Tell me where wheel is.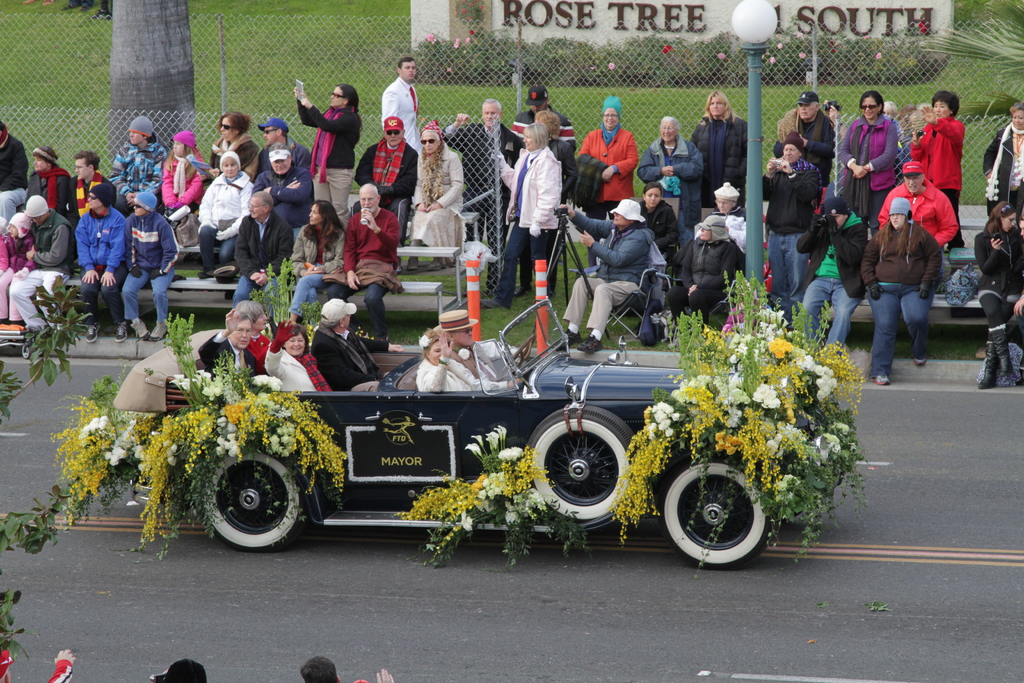
wheel is at {"left": 525, "top": 406, "right": 637, "bottom": 529}.
